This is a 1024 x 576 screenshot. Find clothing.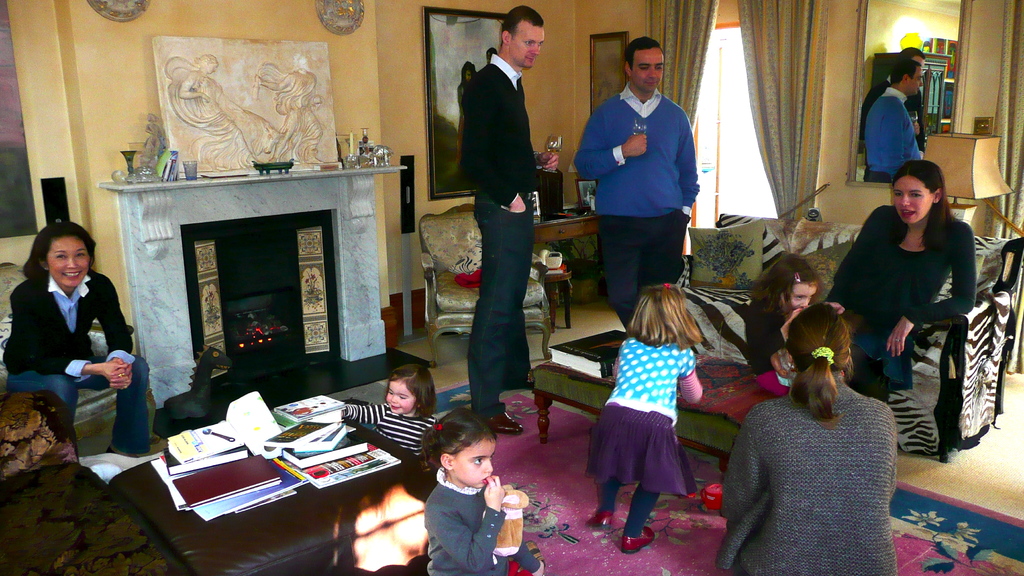
Bounding box: <box>345,392,440,457</box>.
